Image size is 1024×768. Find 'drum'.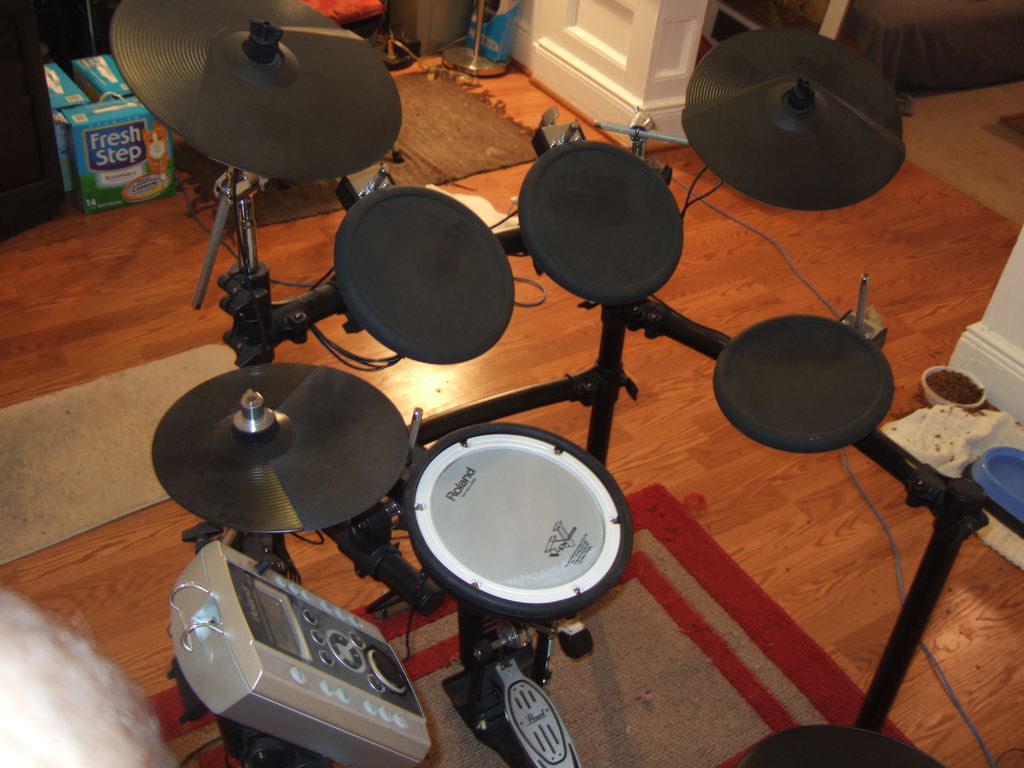
Rect(517, 135, 688, 306).
